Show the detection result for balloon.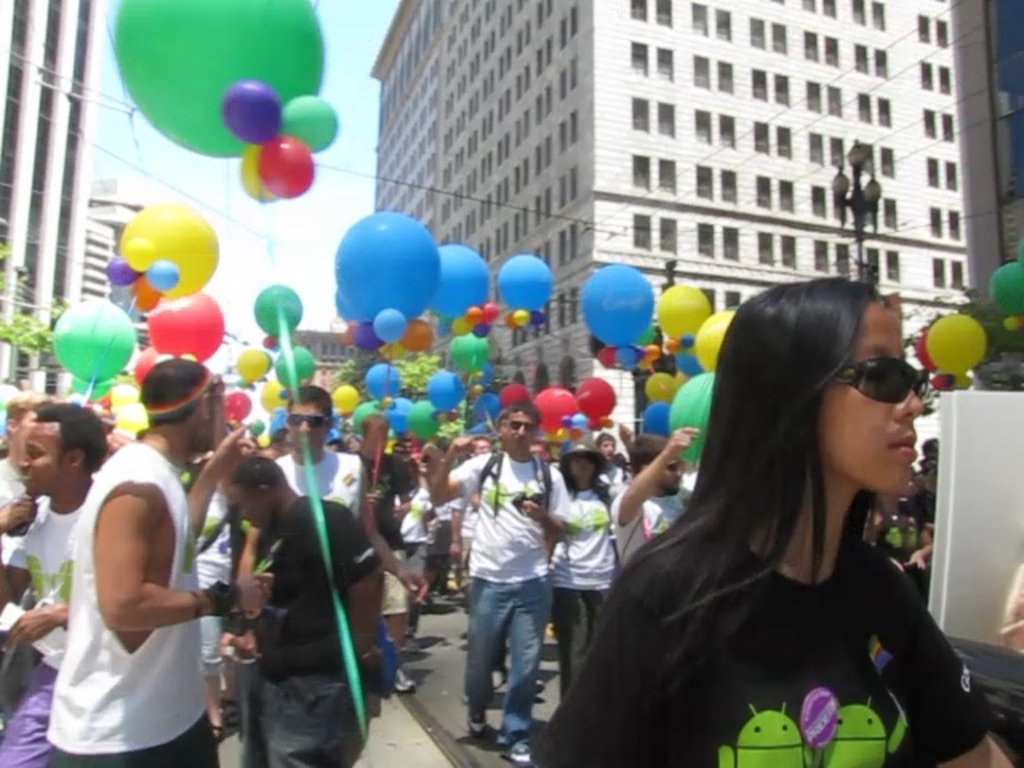
detection(470, 302, 482, 322).
